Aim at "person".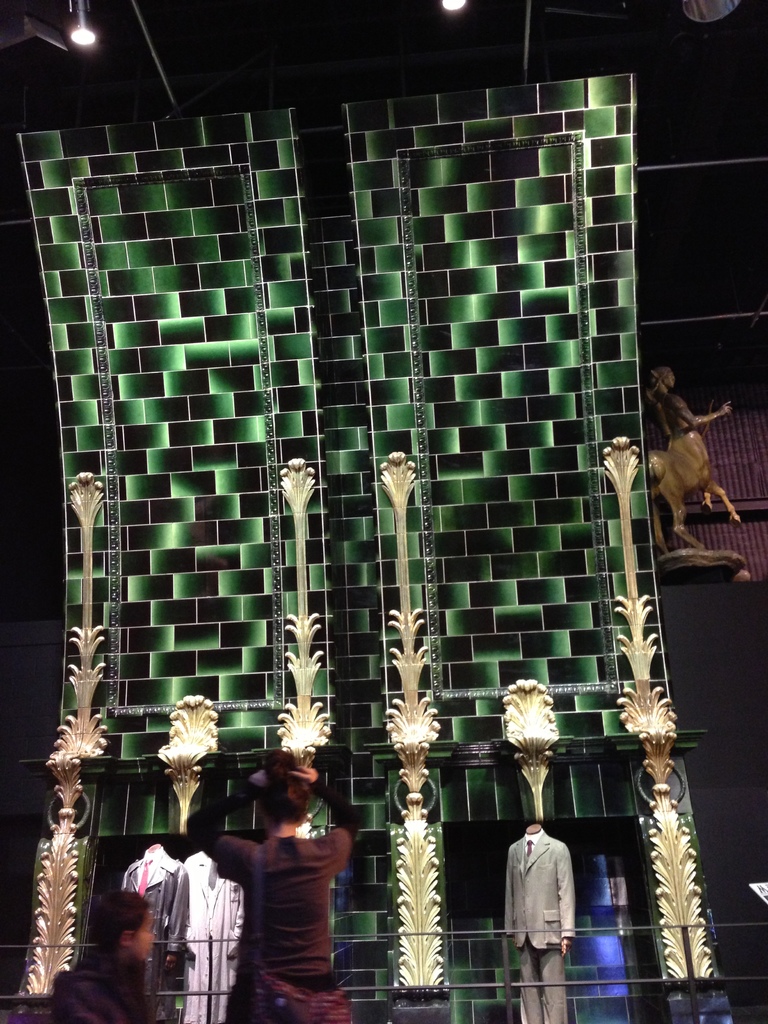
Aimed at <box>123,844,193,1017</box>.
